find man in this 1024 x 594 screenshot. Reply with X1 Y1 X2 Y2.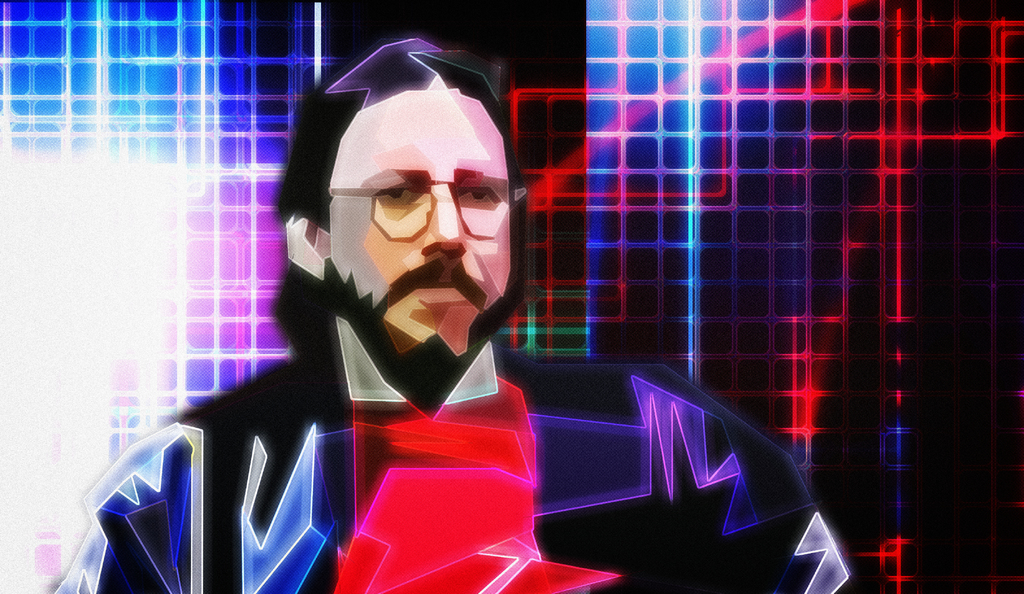
244 60 550 516.
